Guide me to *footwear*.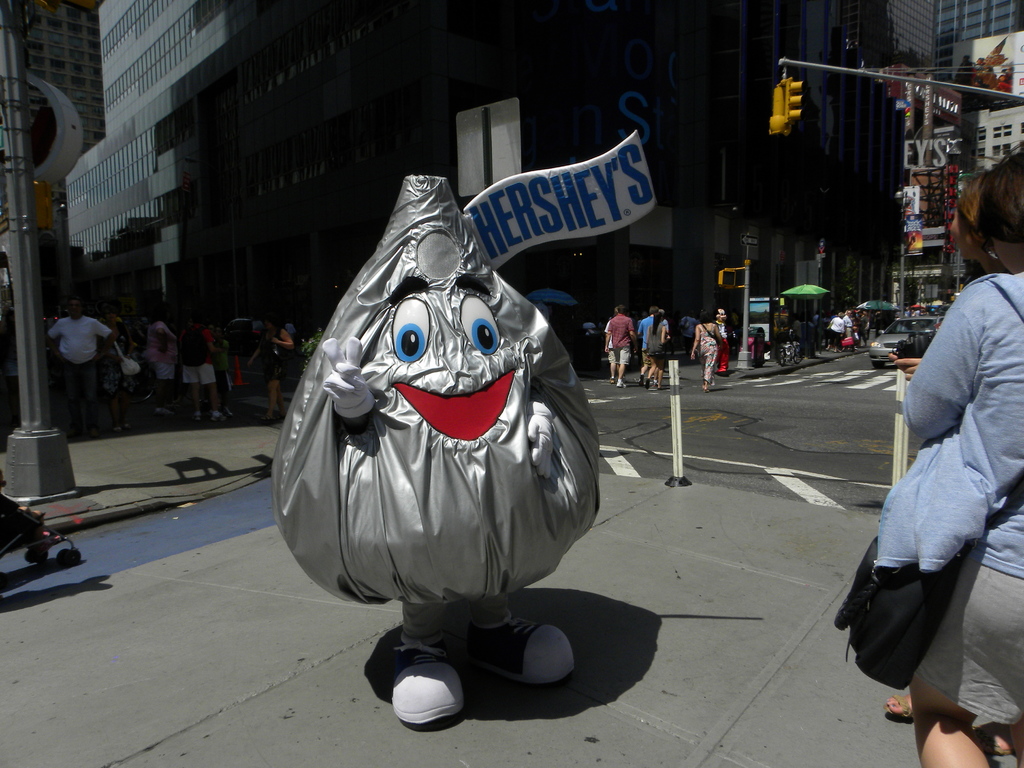
Guidance: select_region(460, 611, 577, 685).
